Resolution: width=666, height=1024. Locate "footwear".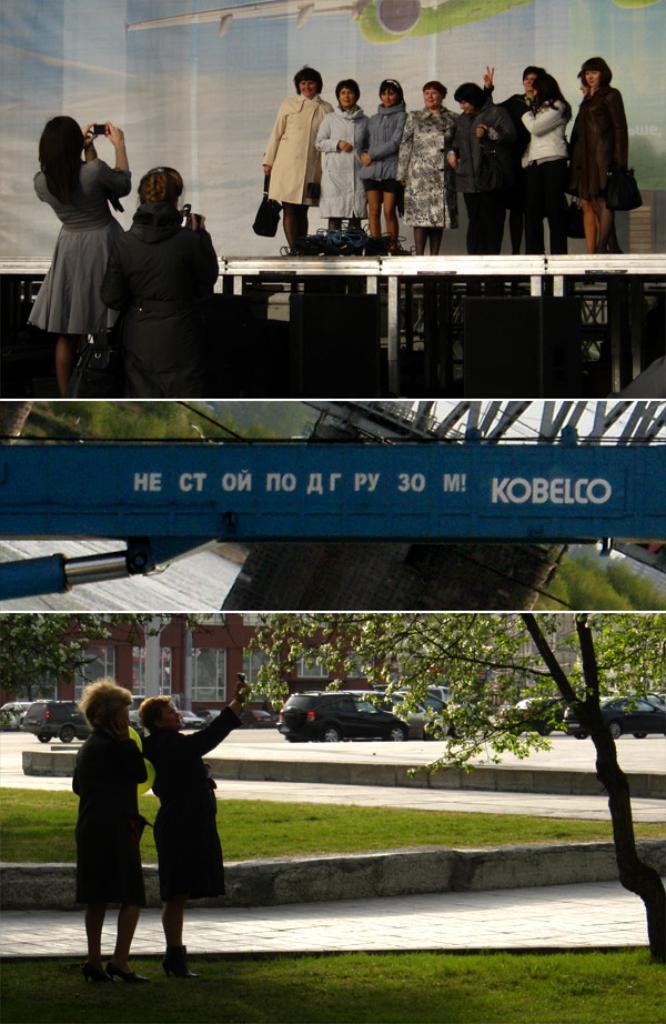
<box>81,962,113,983</box>.
